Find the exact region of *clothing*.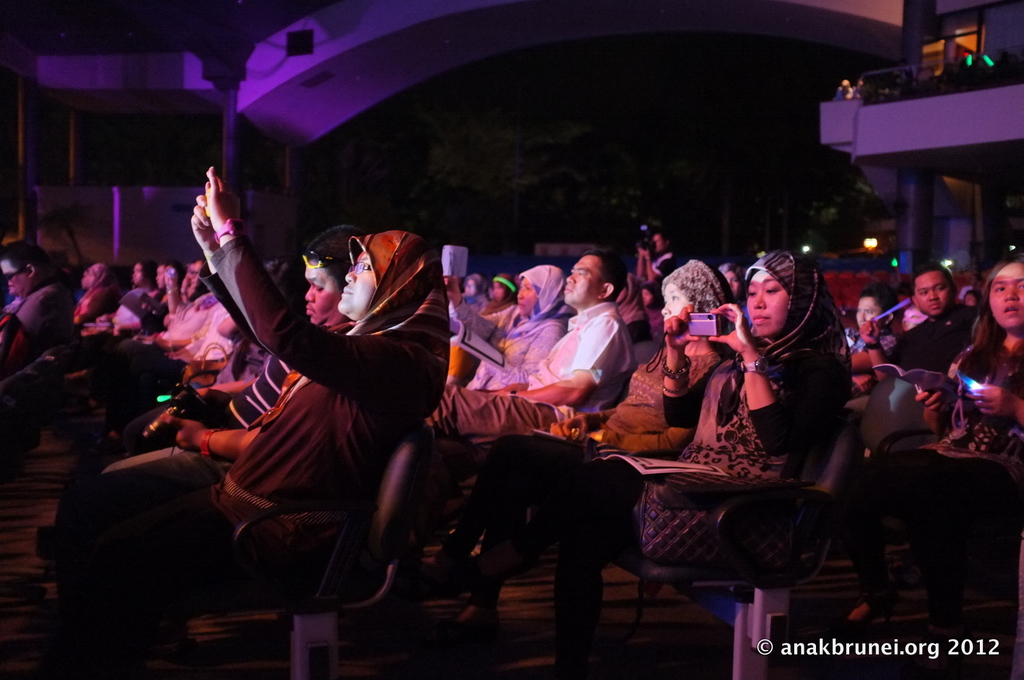
Exact region: box(414, 299, 636, 539).
